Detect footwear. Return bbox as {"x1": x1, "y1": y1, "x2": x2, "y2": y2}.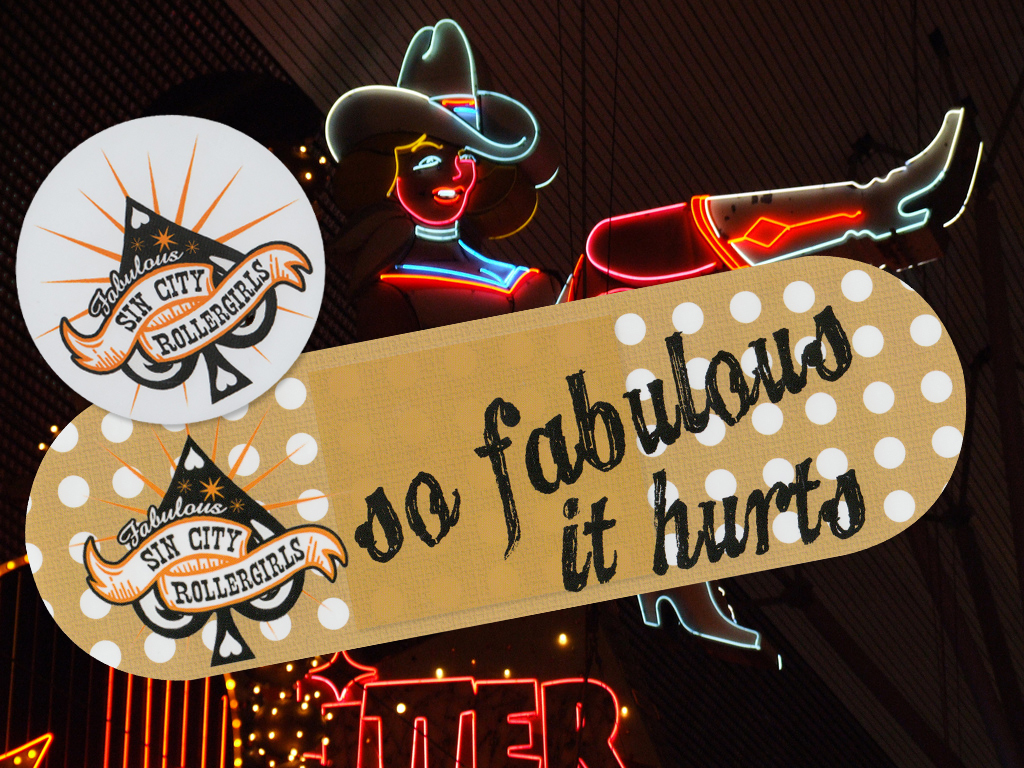
{"x1": 641, "y1": 583, "x2": 763, "y2": 657}.
